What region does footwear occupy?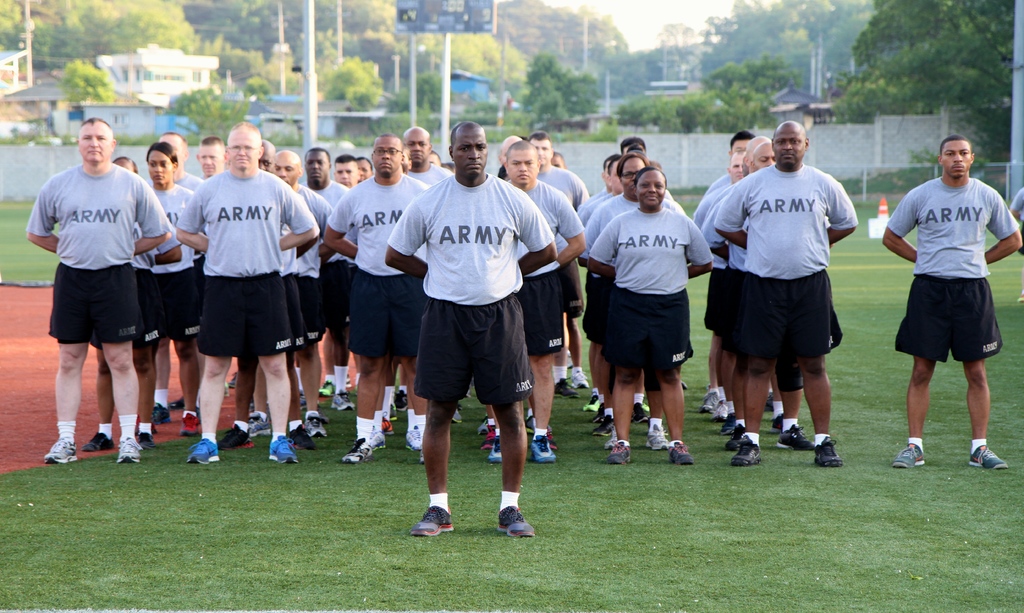
select_region(570, 368, 586, 388).
